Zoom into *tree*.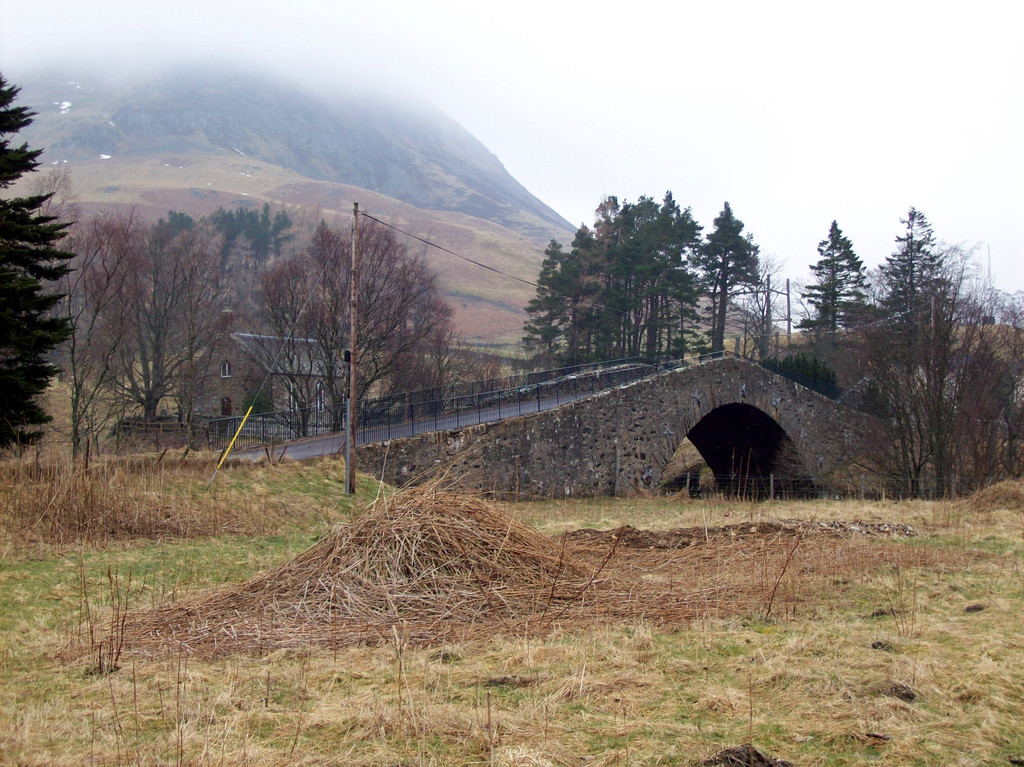
Zoom target: <region>297, 204, 461, 430</region>.
